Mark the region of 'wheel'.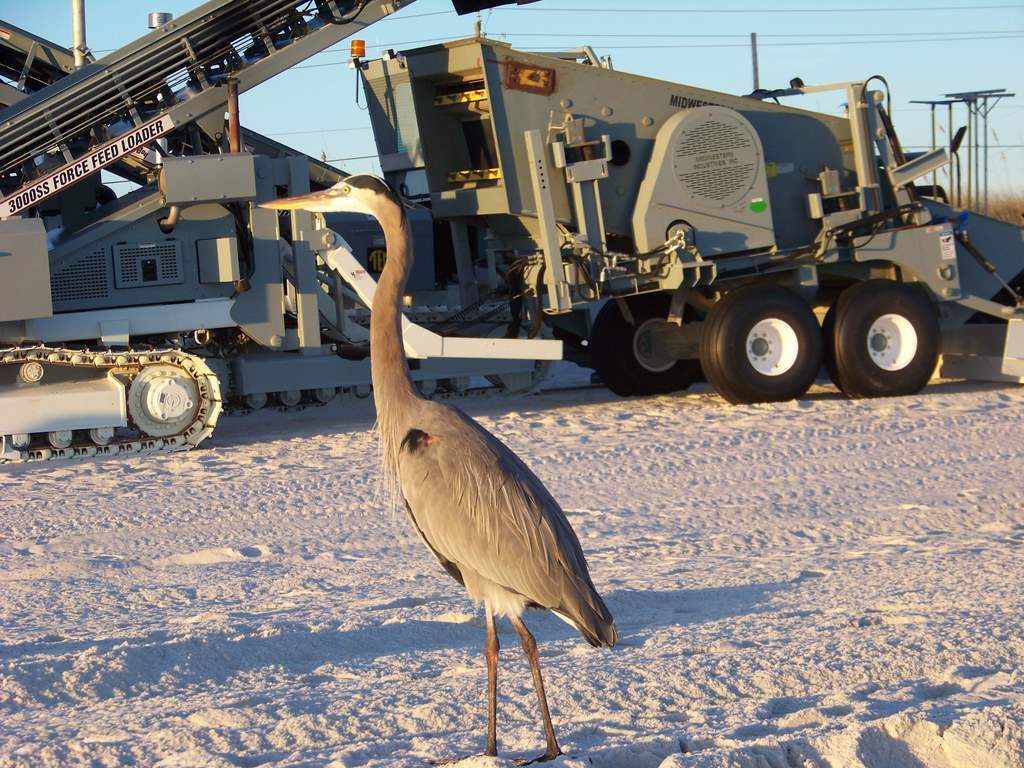
Region: (580, 289, 705, 398).
